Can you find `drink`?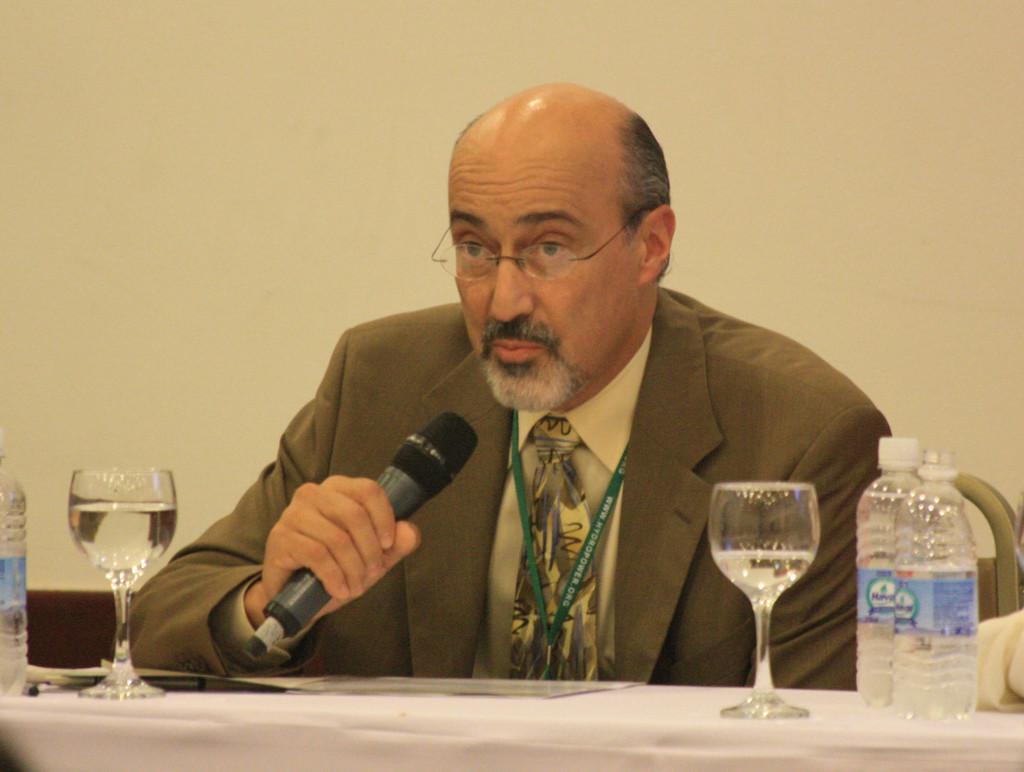
Yes, bounding box: box(67, 499, 177, 569).
